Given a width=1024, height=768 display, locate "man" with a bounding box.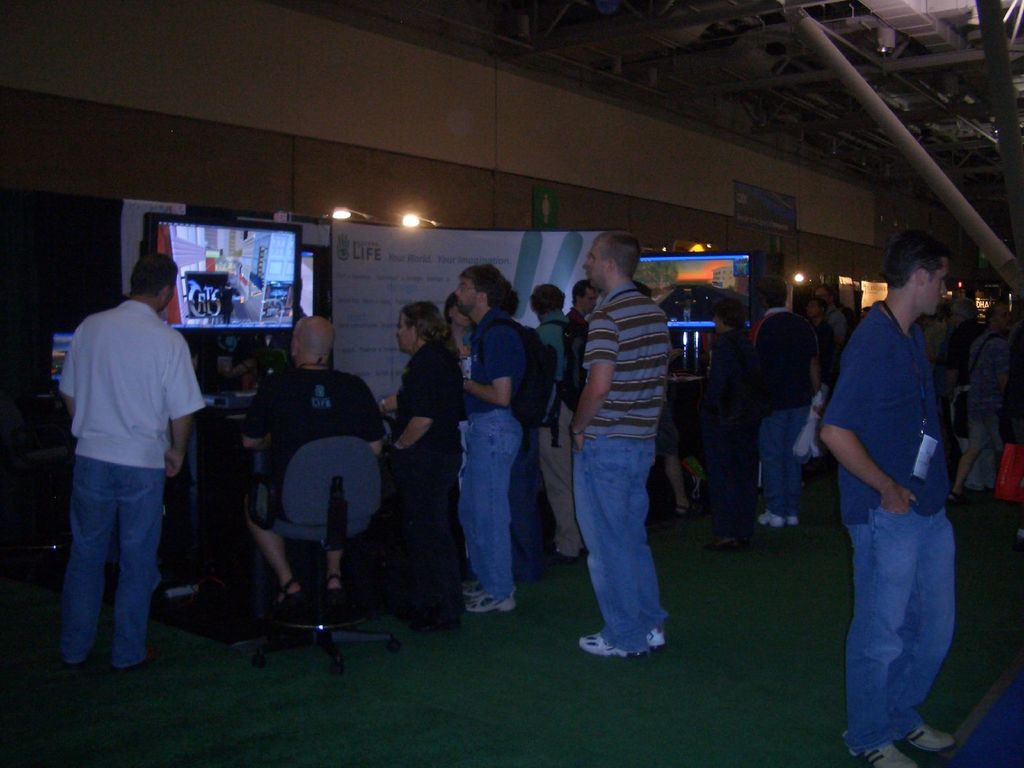
Located: pyautogui.locateOnScreen(54, 252, 204, 664).
